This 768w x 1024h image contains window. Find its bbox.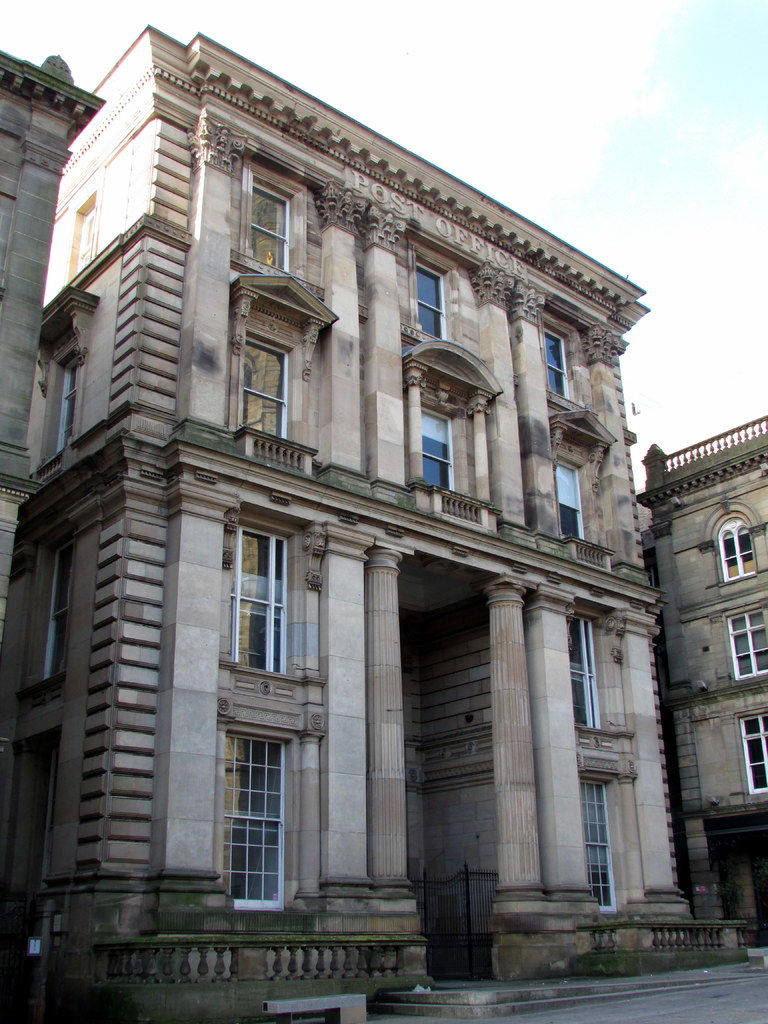
[left=218, top=702, right=312, bottom=906].
